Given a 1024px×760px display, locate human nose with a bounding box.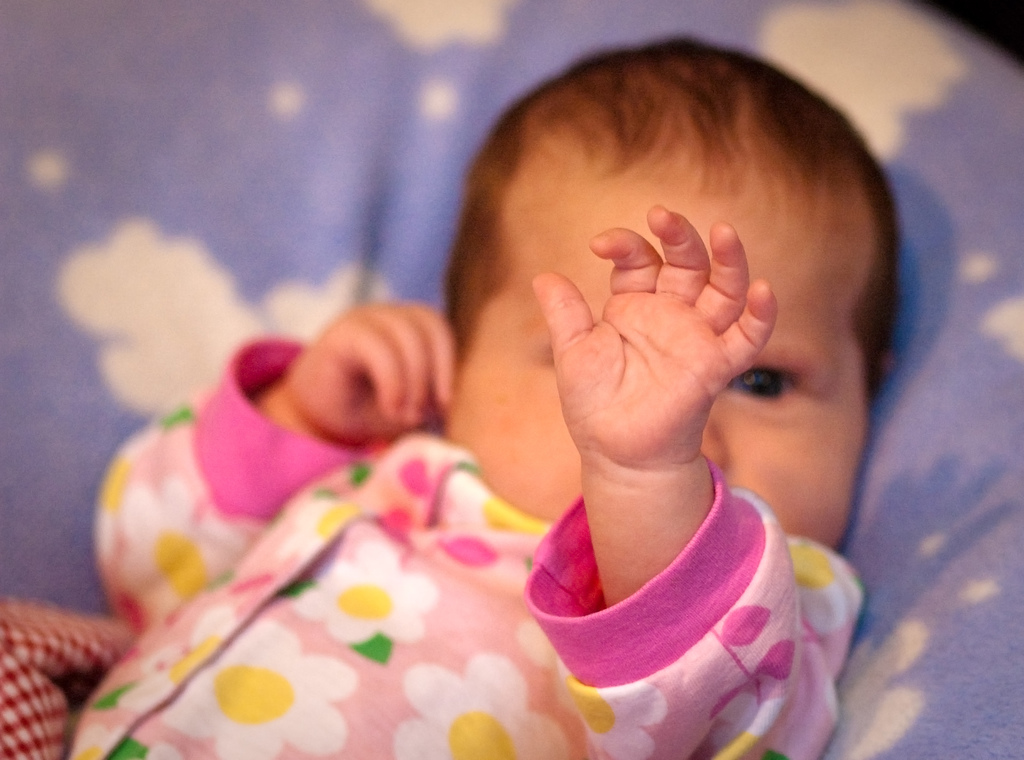
Located: 699,421,729,467.
